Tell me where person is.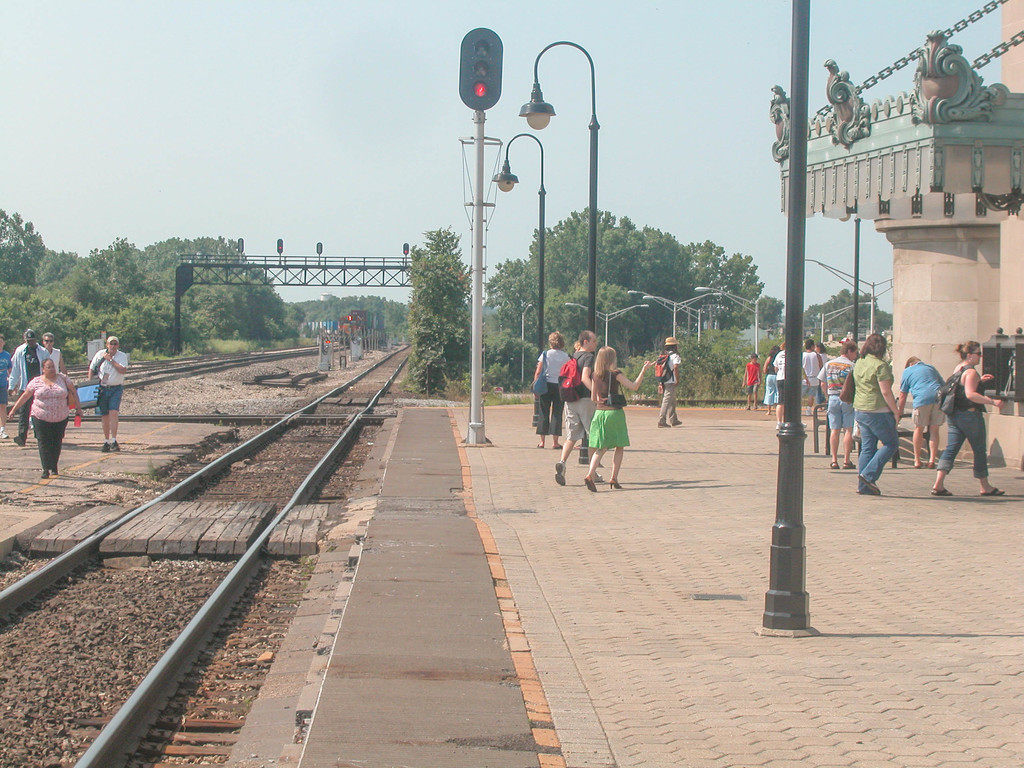
person is at crop(4, 331, 45, 442).
